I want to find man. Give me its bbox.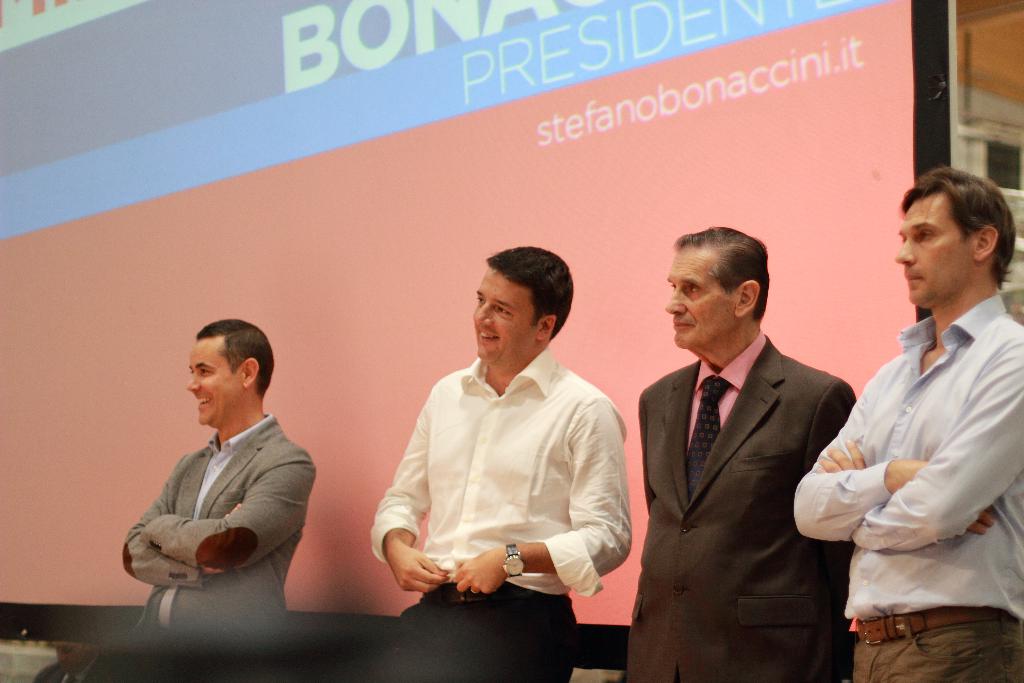
637/224/858/682.
